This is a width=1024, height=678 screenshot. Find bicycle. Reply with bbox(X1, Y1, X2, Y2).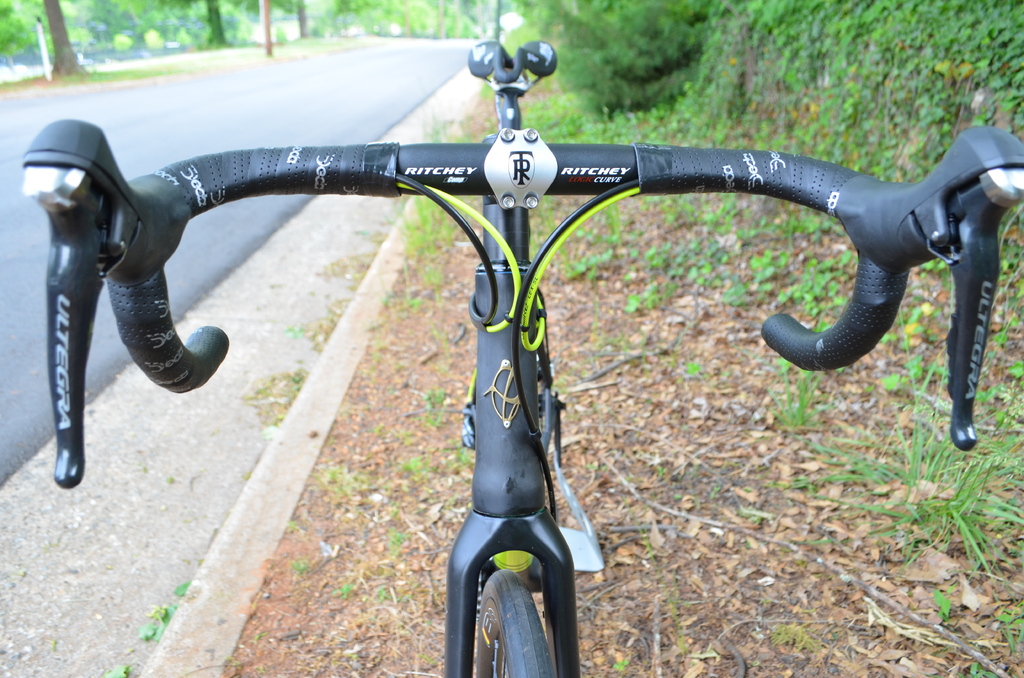
bbox(22, 29, 1023, 677).
